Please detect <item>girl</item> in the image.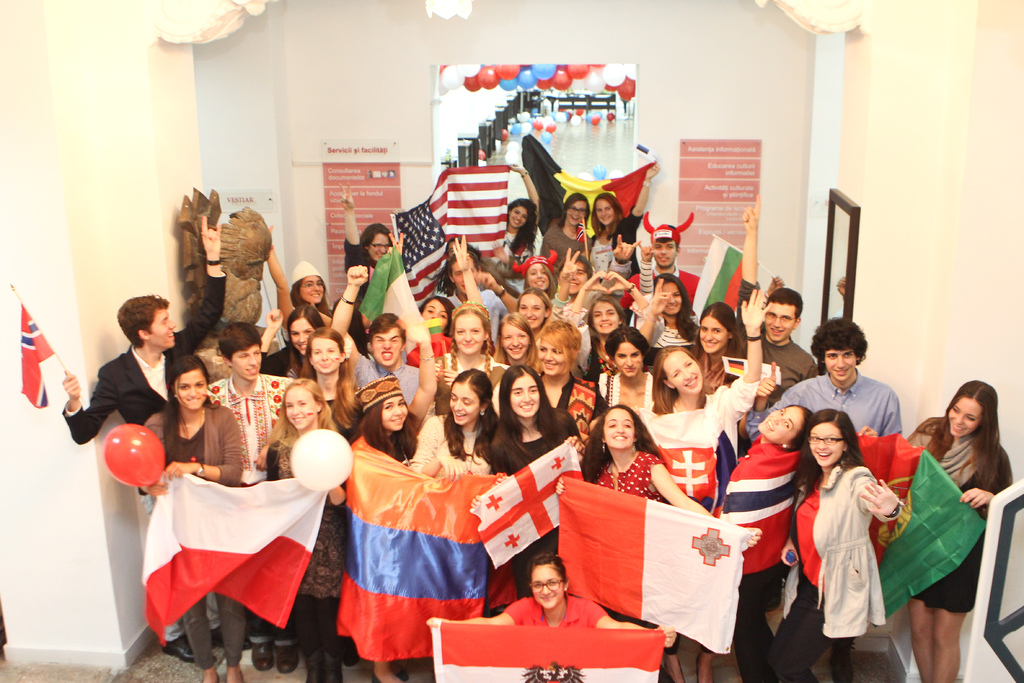
box=[502, 161, 539, 284].
